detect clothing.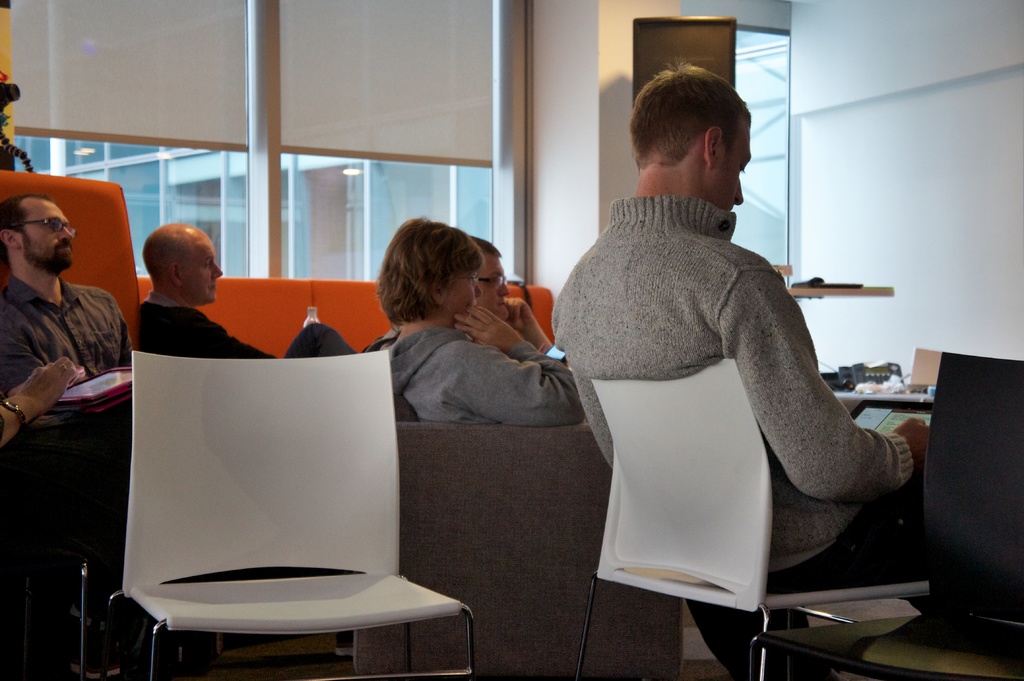
Detected at [133,292,282,367].
